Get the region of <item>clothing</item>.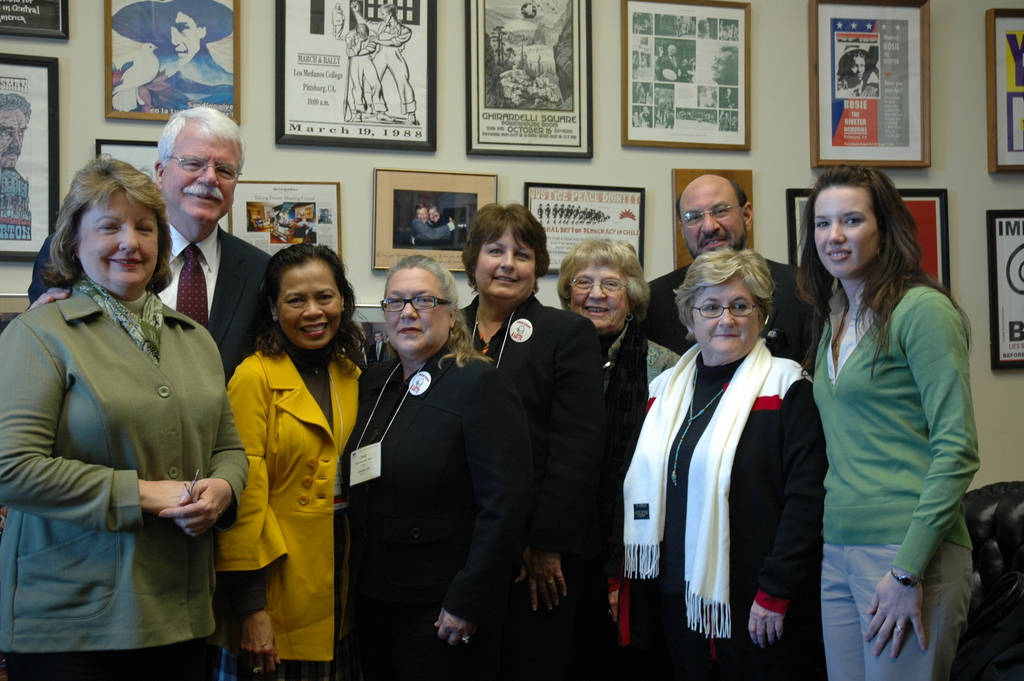
[x1=458, y1=300, x2=608, y2=680].
